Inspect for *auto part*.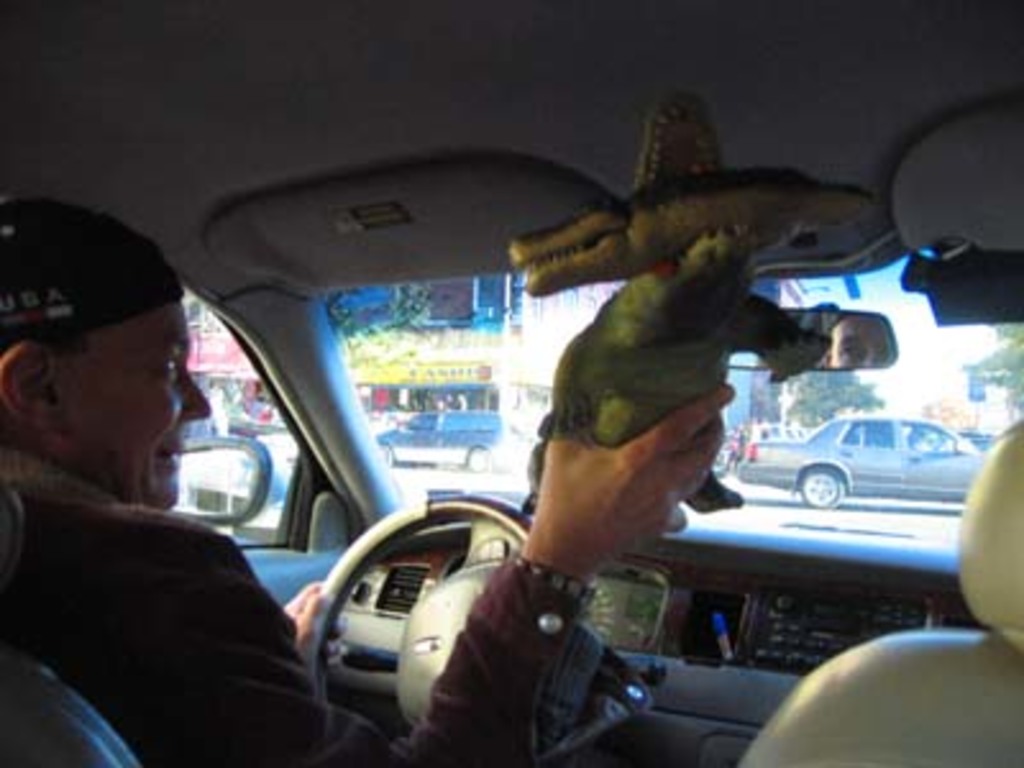
Inspection: pyautogui.locateOnScreen(307, 515, 527, 696).
